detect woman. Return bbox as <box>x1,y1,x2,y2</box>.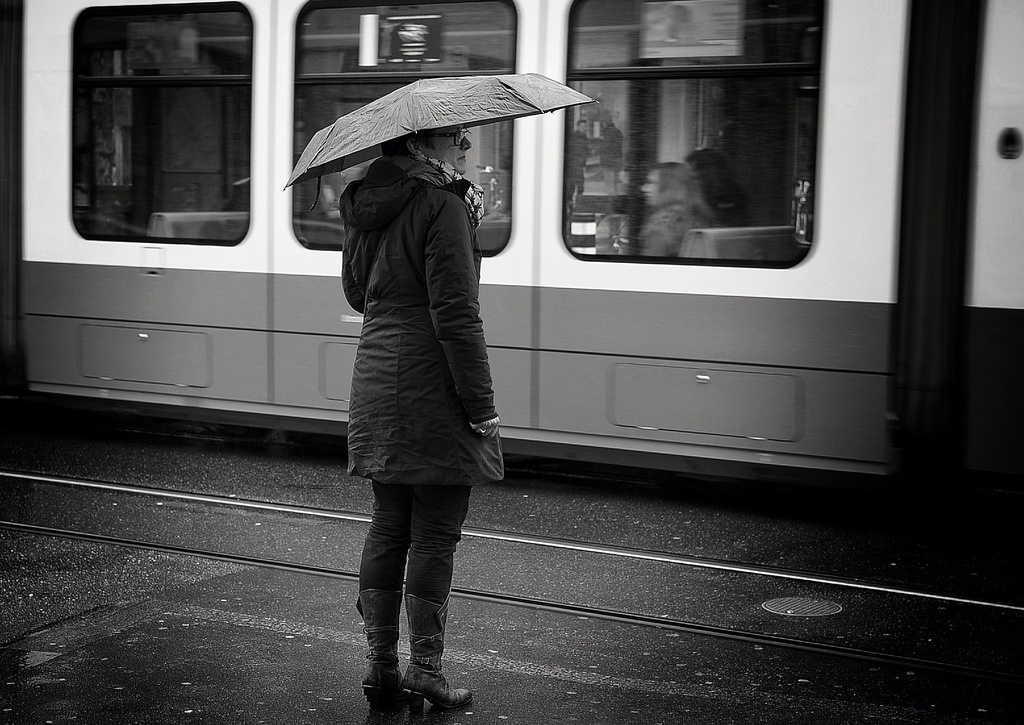
<box>636,165,720,265</box>.
